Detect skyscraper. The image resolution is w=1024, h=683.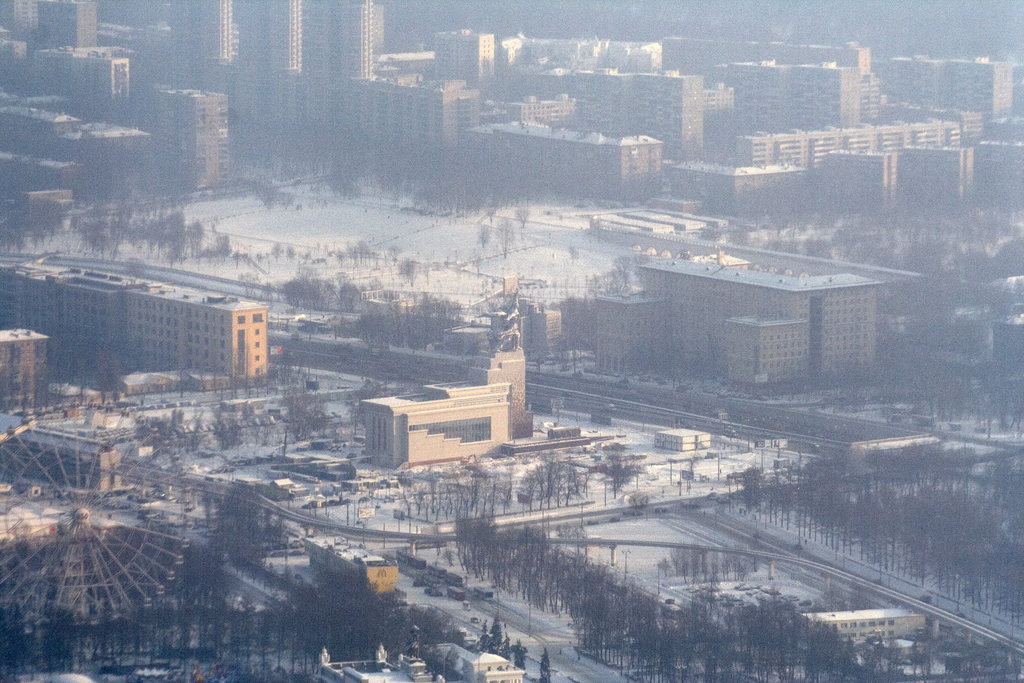
(x1=330, y1=0, x2=375, y2=77).
